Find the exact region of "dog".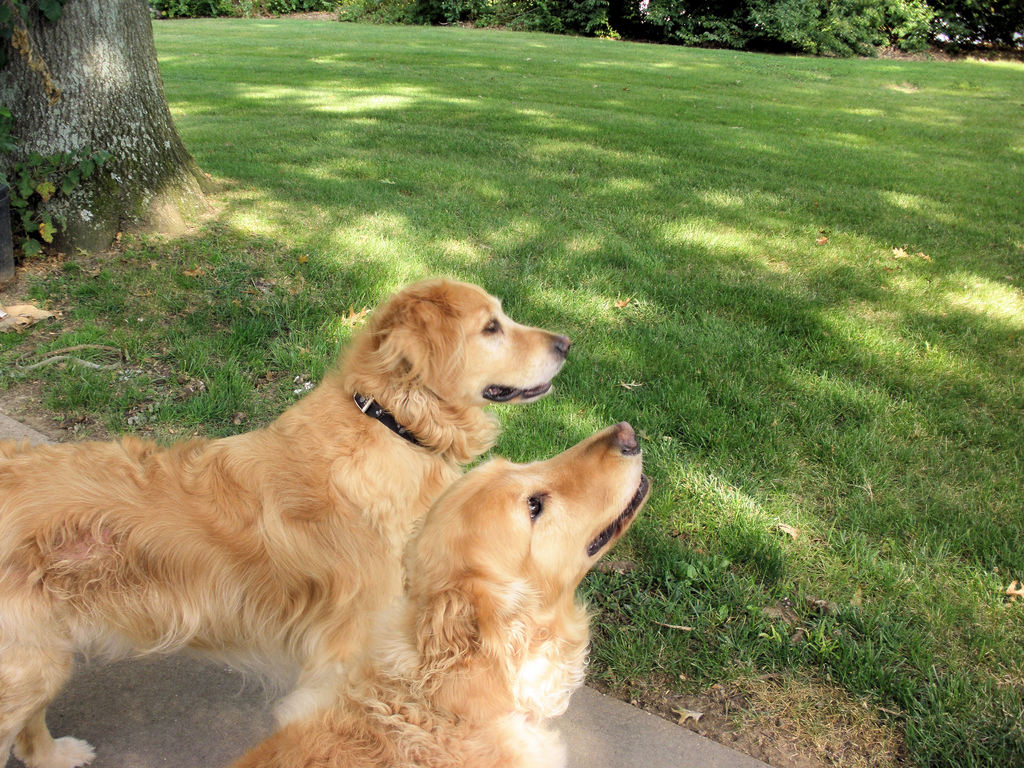
Exact region: (left=0, top=278, right=572, bottom=767).
